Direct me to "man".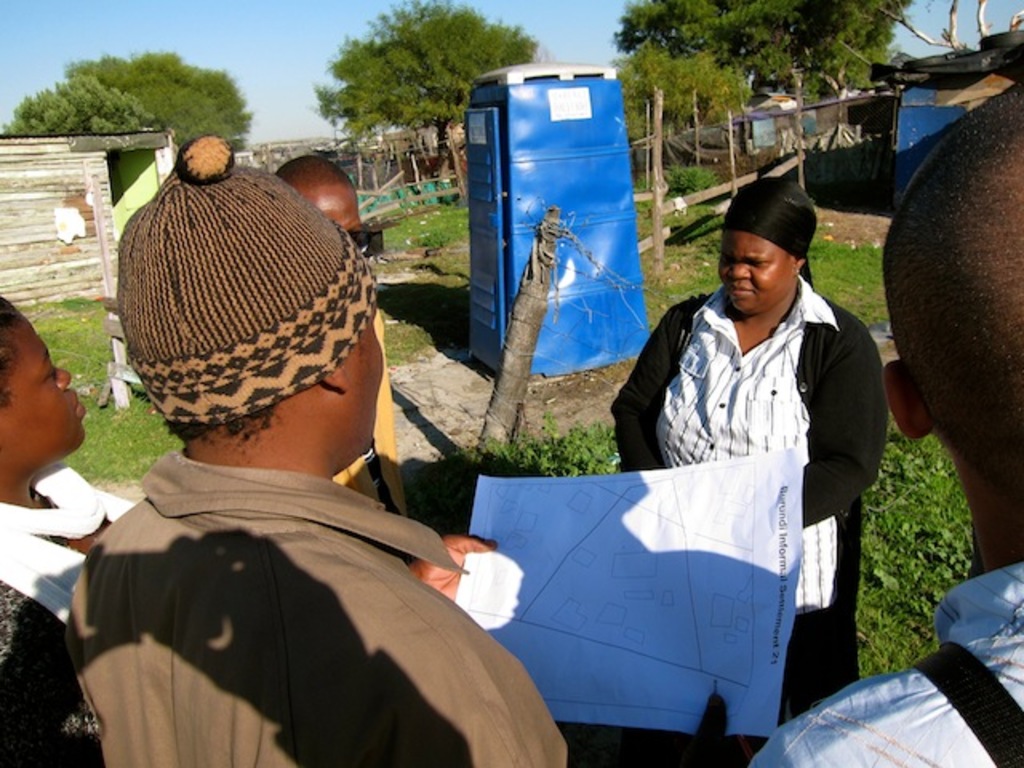
Direction: detection(53, 149, 570, 766).
